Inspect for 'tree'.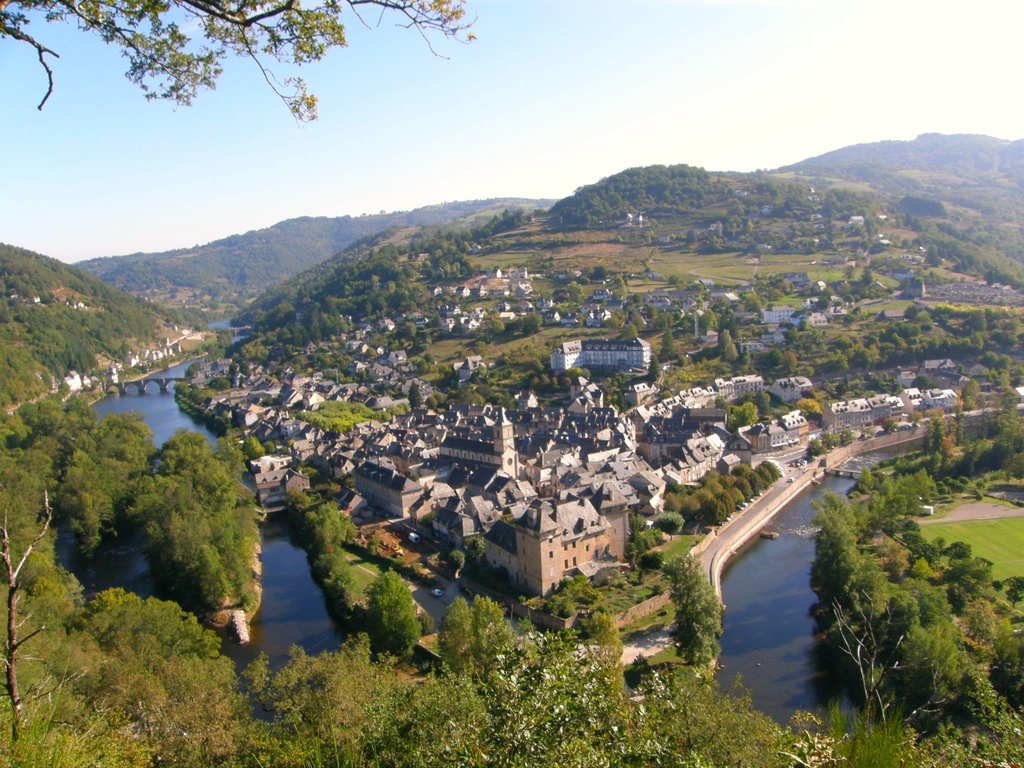
Inspection: locate(945, 379, 980, 404).
